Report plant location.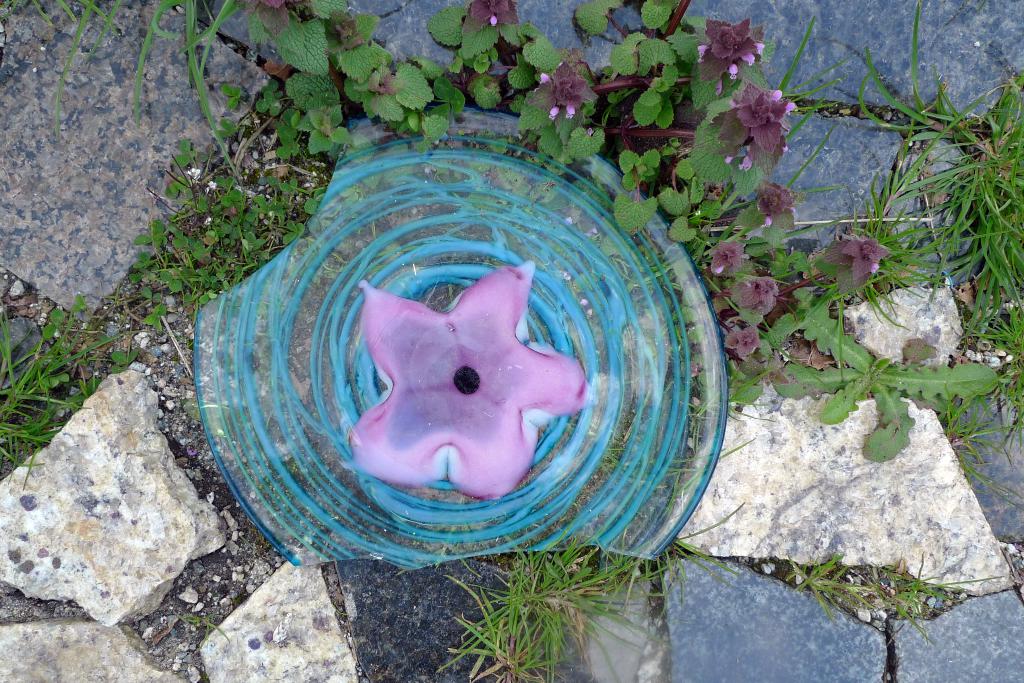
Report: l=1, t=0, r=238, b=129.
